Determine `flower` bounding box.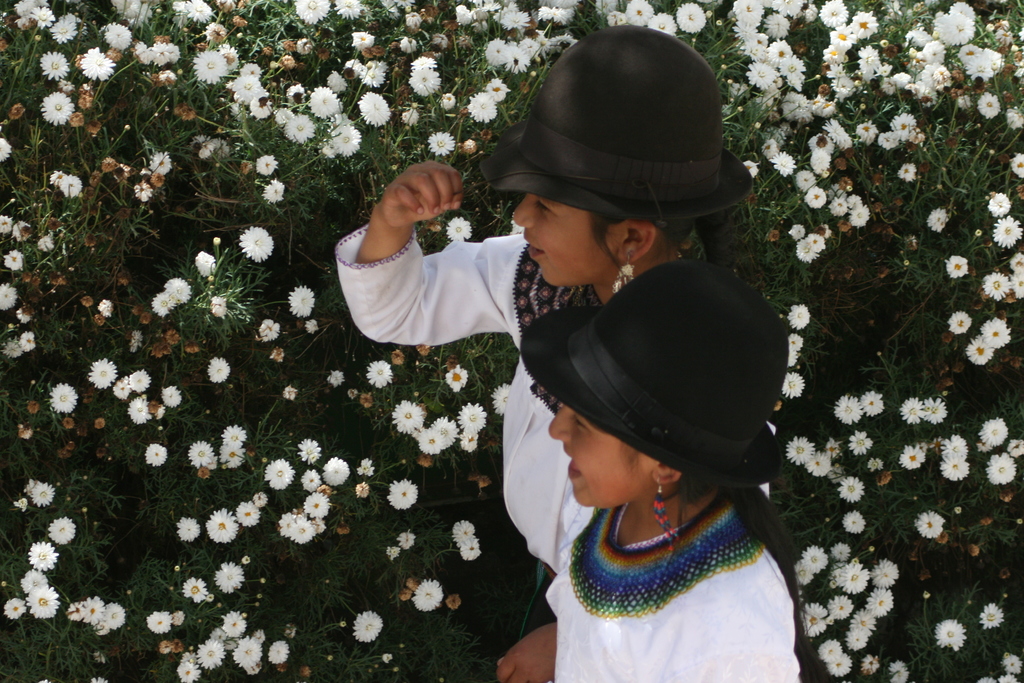
Determined: box=[281, 514, 296, 534].
